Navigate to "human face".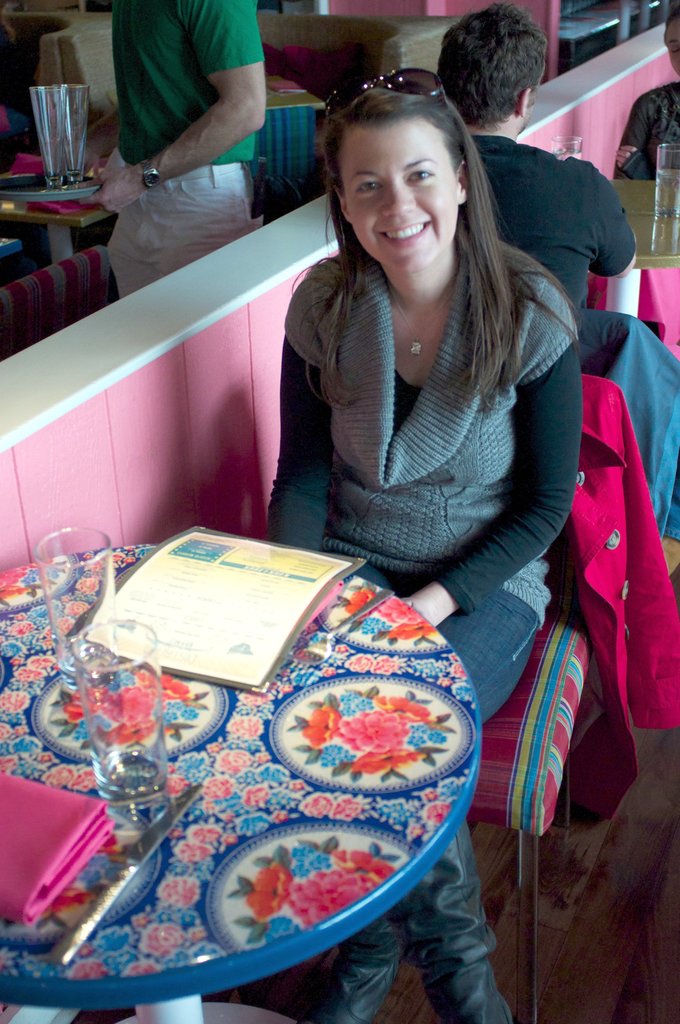
Navigation target: [x1=665, y1=18, x2=679, y2=74].
